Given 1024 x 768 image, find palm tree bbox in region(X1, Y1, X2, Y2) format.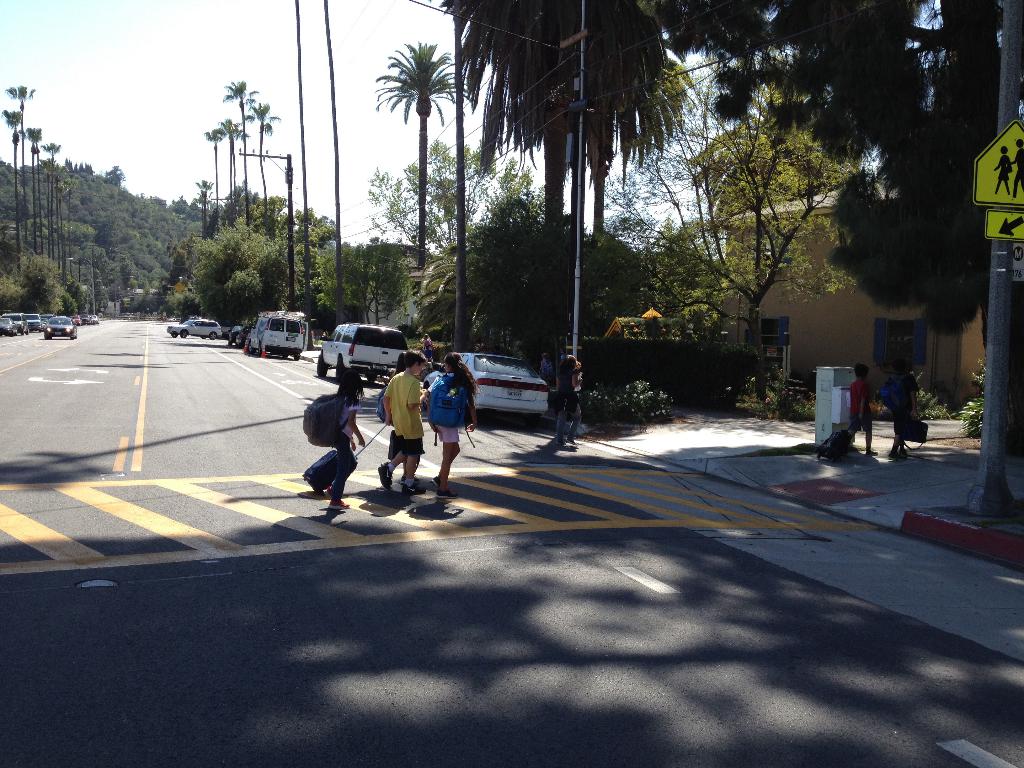
region(222, 115, 239, 193).
